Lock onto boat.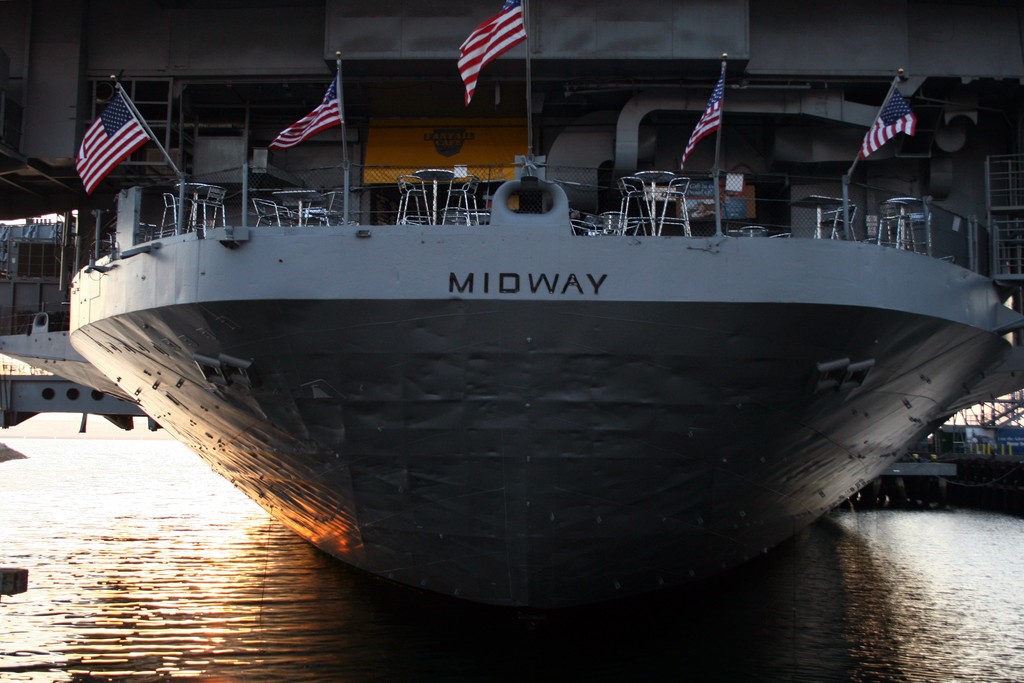
Locked: {"left": 0, "top": 0, "right": 1023, "bottom": 620}.
